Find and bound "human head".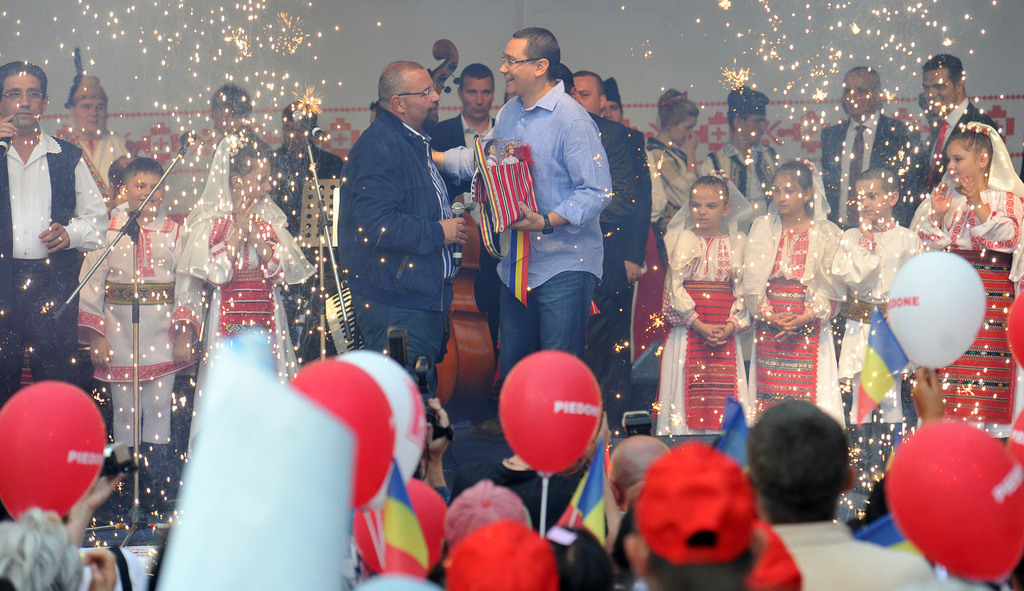
Bound: 772 159 812 217.
